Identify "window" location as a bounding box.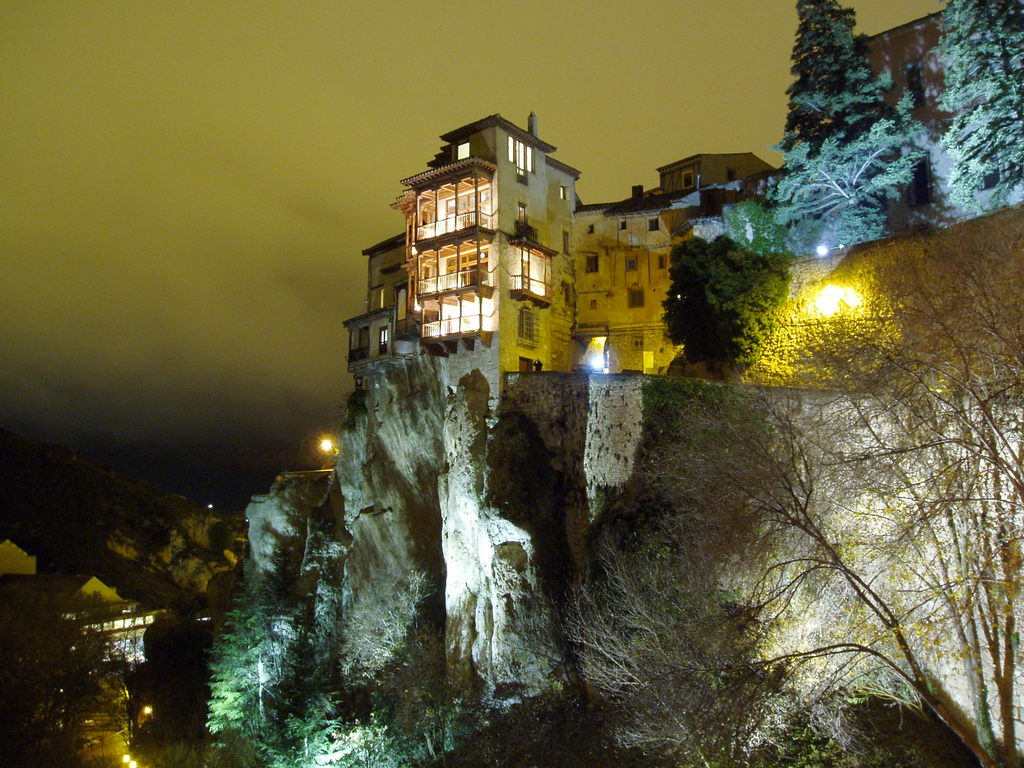
select_region(659, 253, 666, 271).
